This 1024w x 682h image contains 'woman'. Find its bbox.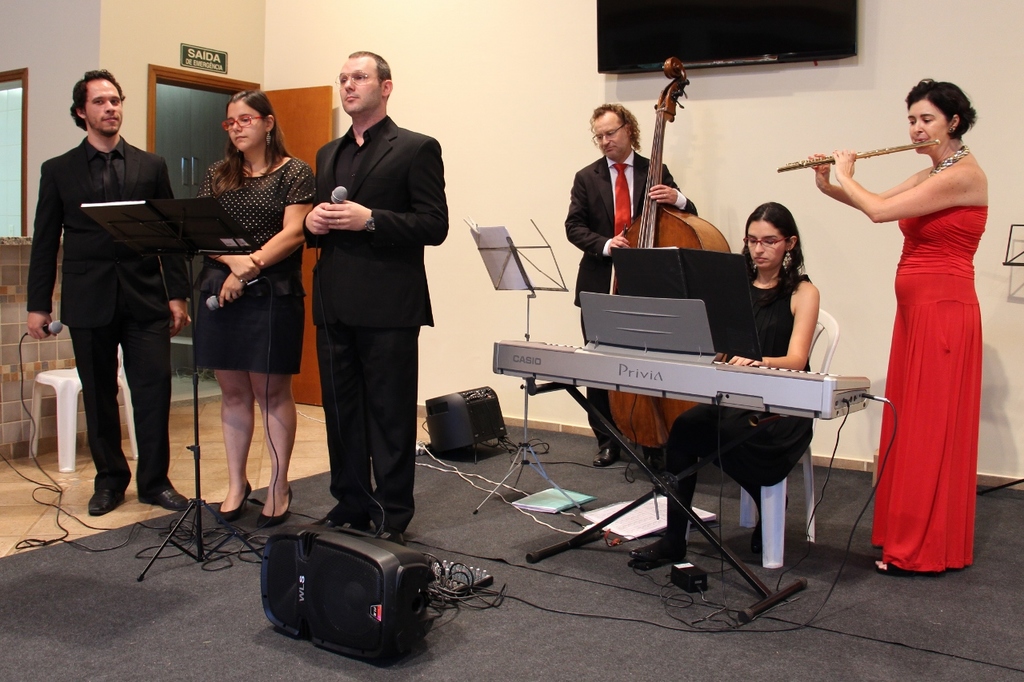
{"x1": 628, "y1": 202, "x2": 819, "y2": 578}.
